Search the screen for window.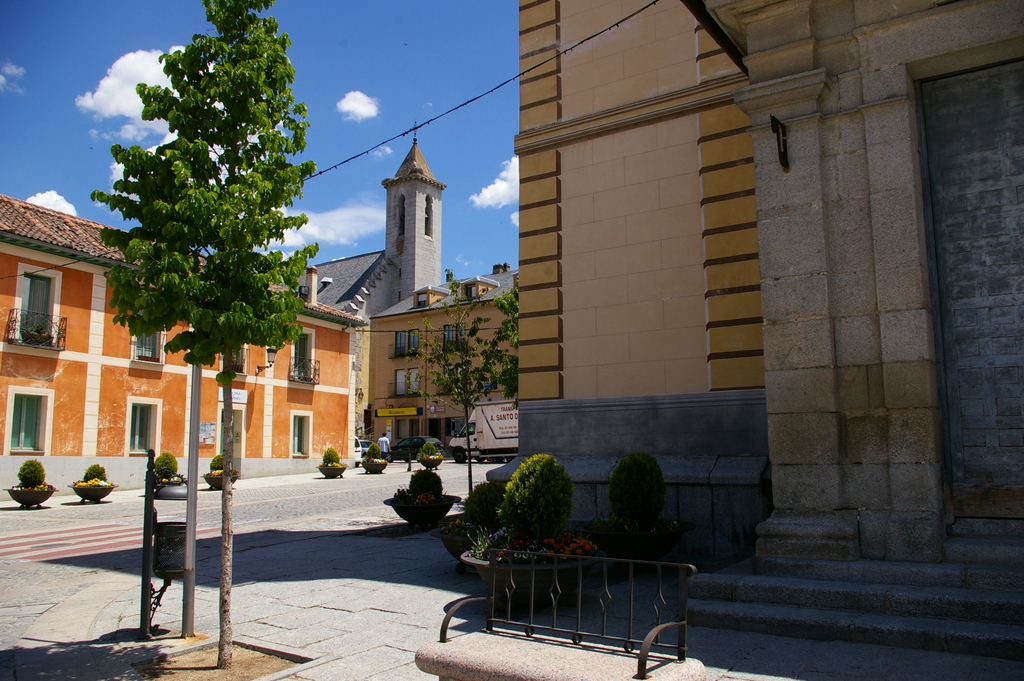
Found at region(396, 417, 408, 438).
